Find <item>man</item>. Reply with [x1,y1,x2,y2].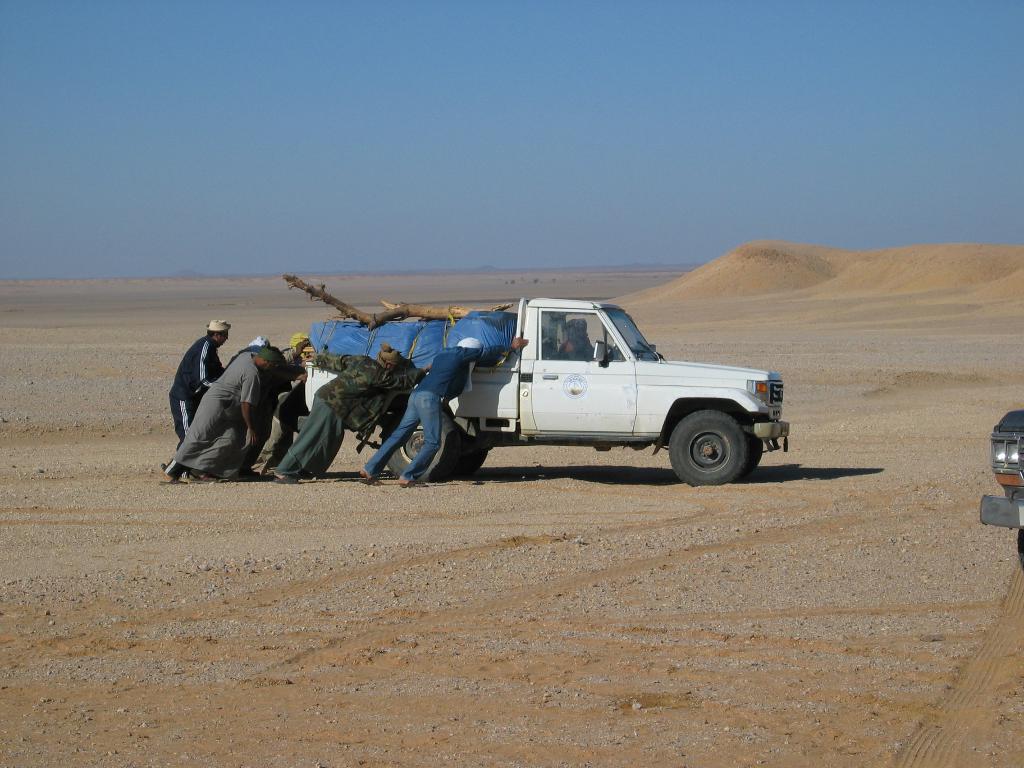
[362,337,530,493].
